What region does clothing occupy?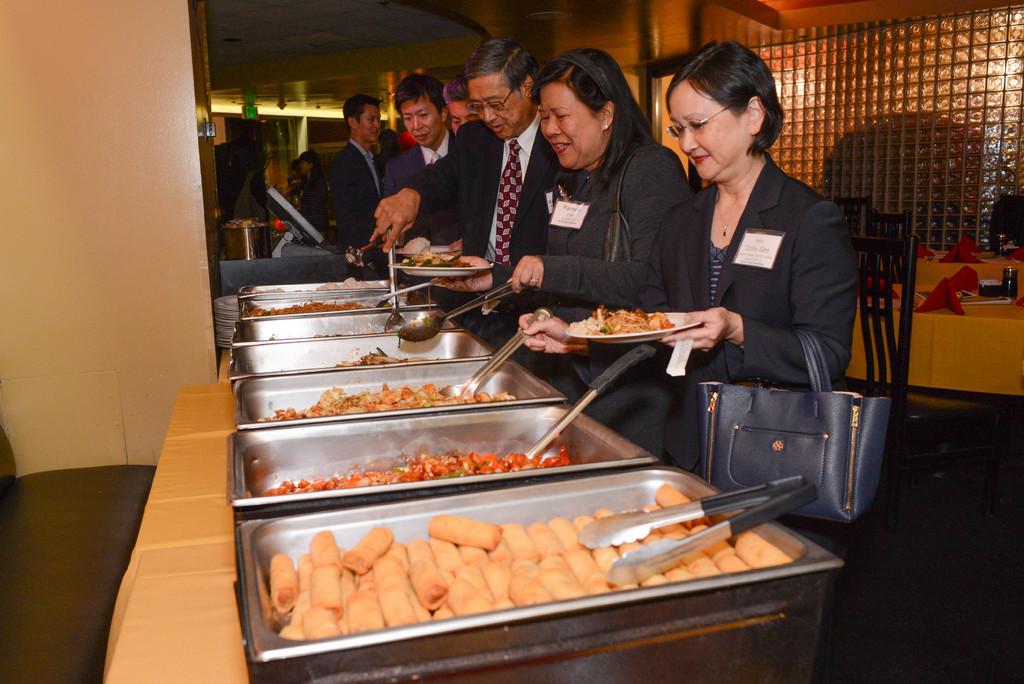
select_region(537, 143, 693, 447).
